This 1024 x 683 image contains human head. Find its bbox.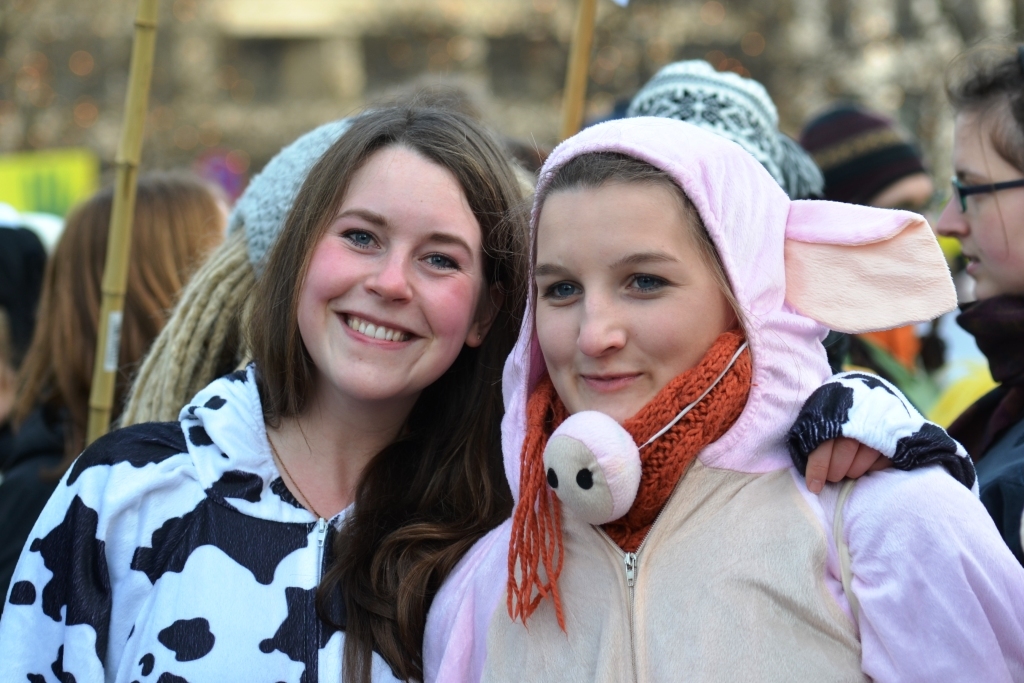
{"x1": 795, "y1": 104, "x2": 936, "y2": 223}.
